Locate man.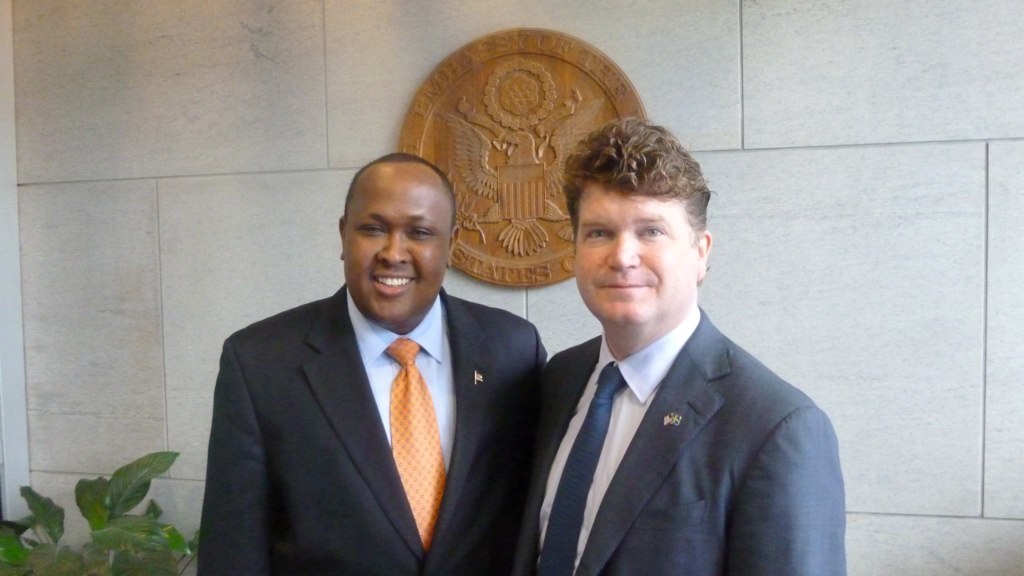
Bounding box: left=199, top=152, right=546, bottom=575.
